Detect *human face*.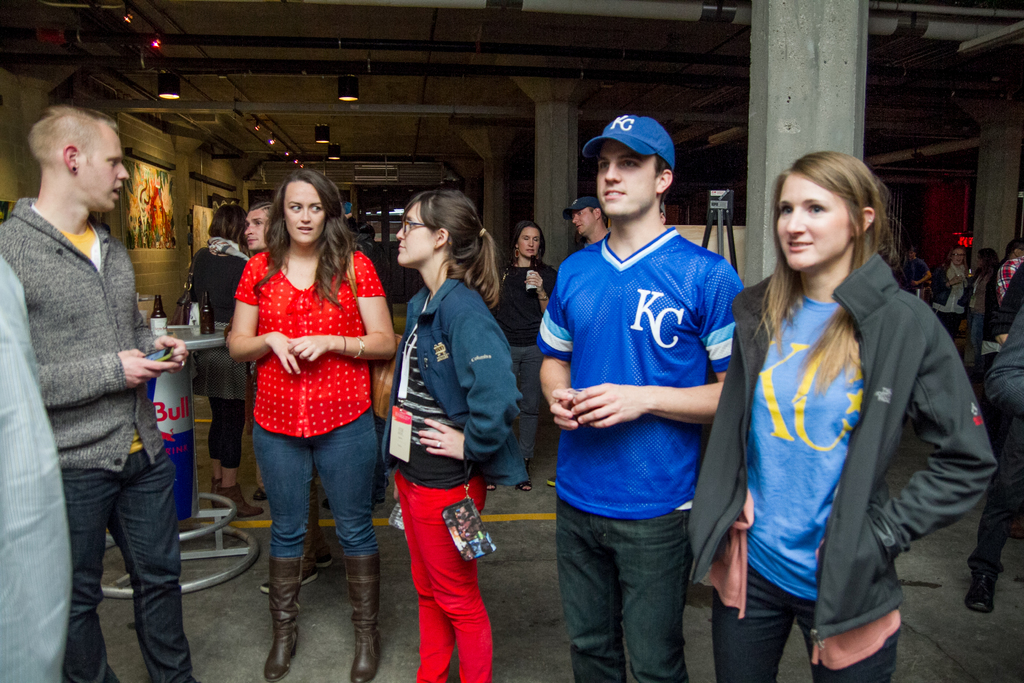
Detected at (x1=906, y1=248, x2=916, y2=259).
